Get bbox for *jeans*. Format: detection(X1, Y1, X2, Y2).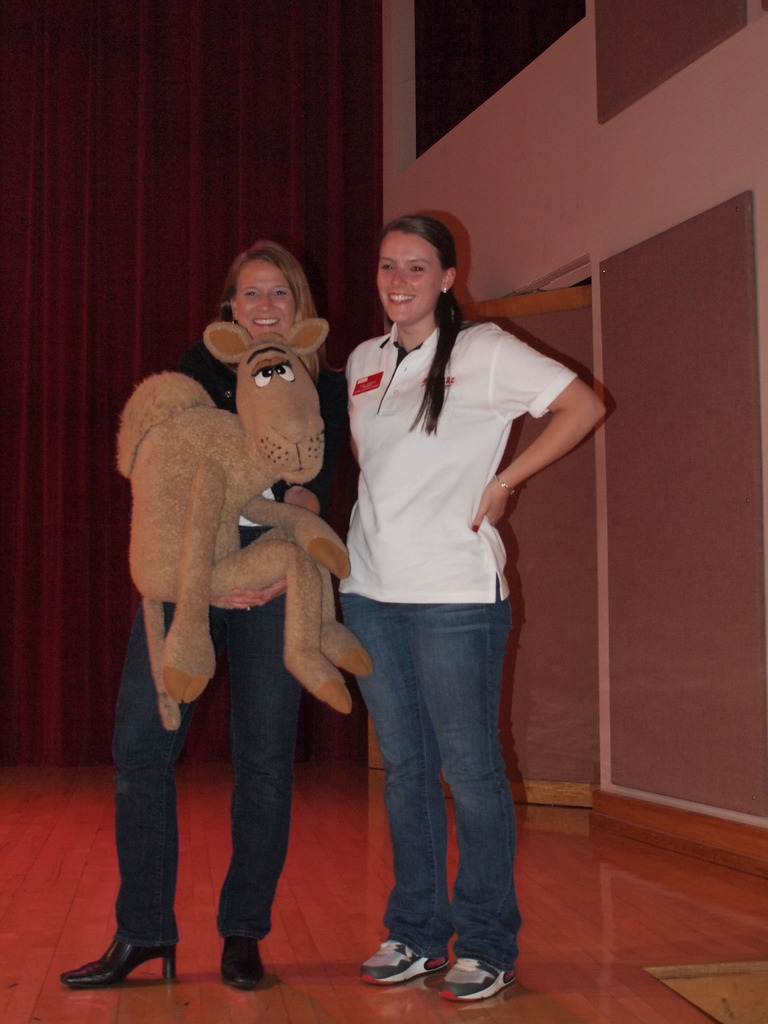
detection(109, 576, 324, 941).
